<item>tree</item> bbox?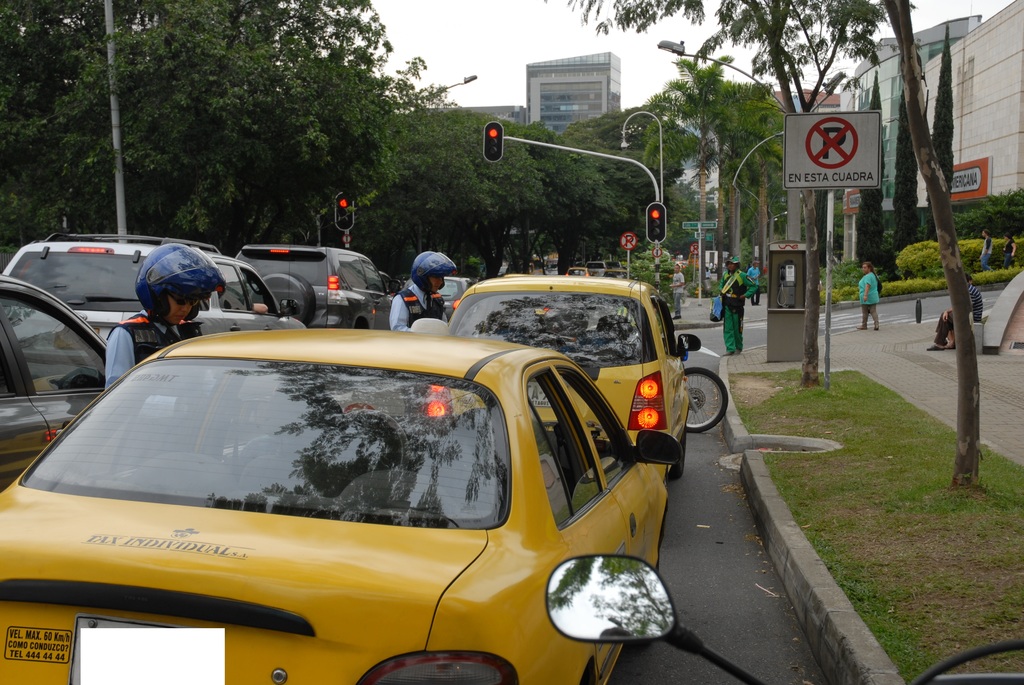
<bbox>916, 19, 961, 222</bbox>
